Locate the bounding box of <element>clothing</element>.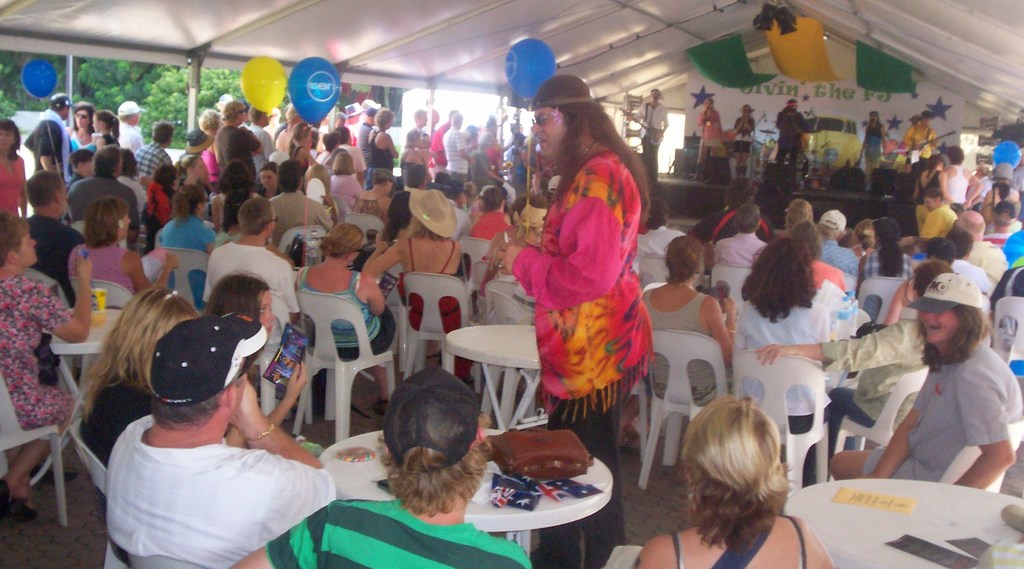
Bounding box: [358,120,374,184].
